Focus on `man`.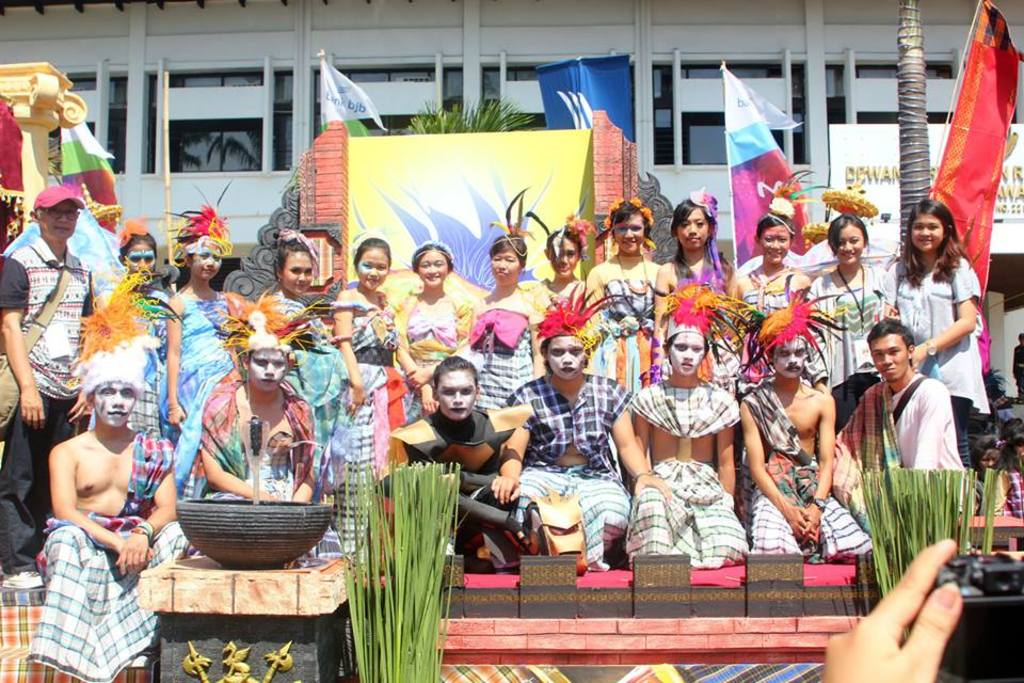
Focused at [left=28, top=363, right=165, bottom=648].
